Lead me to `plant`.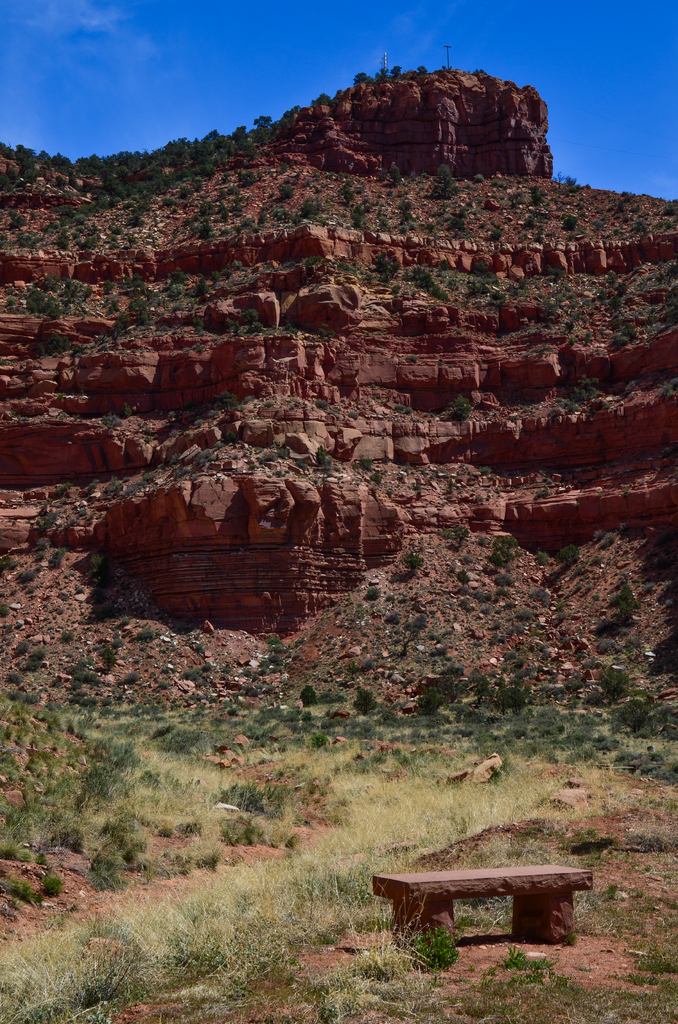
Lead to (left=134, top=466, right=150, bottom=489).
